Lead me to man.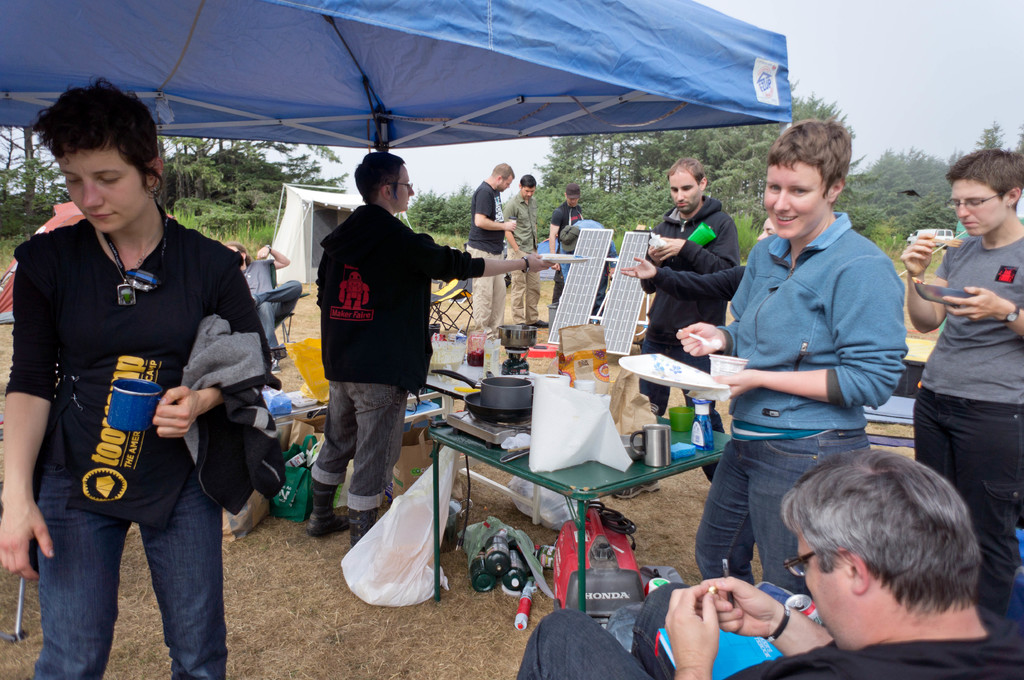
Lead to BBox(604, 154, 740, 502).
